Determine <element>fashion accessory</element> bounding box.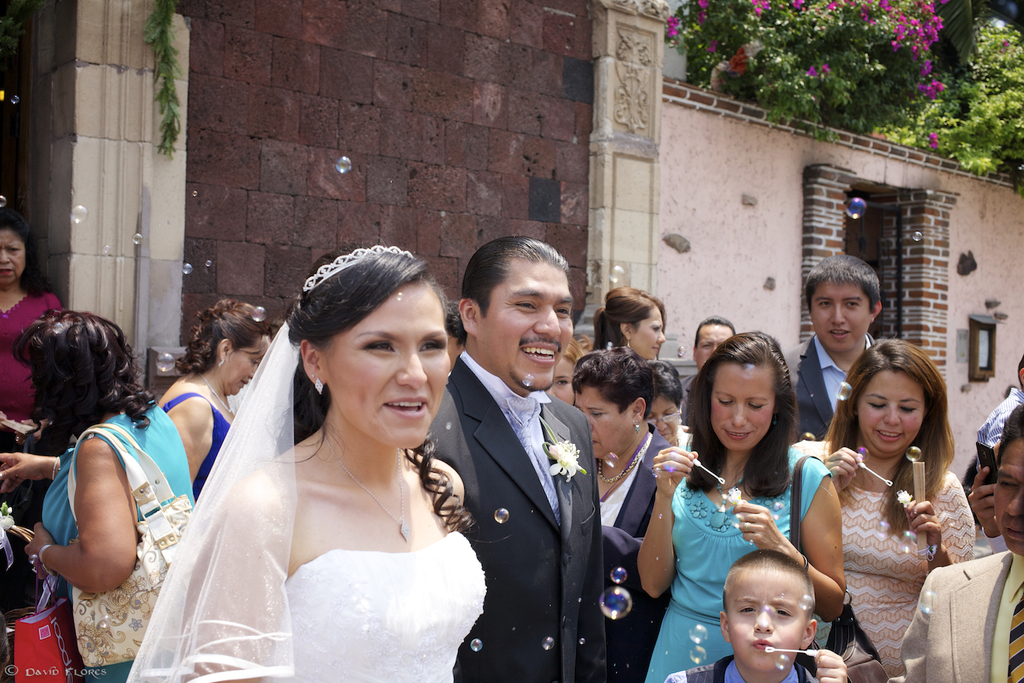
Determined: rect(218, 357, 226, 369).
